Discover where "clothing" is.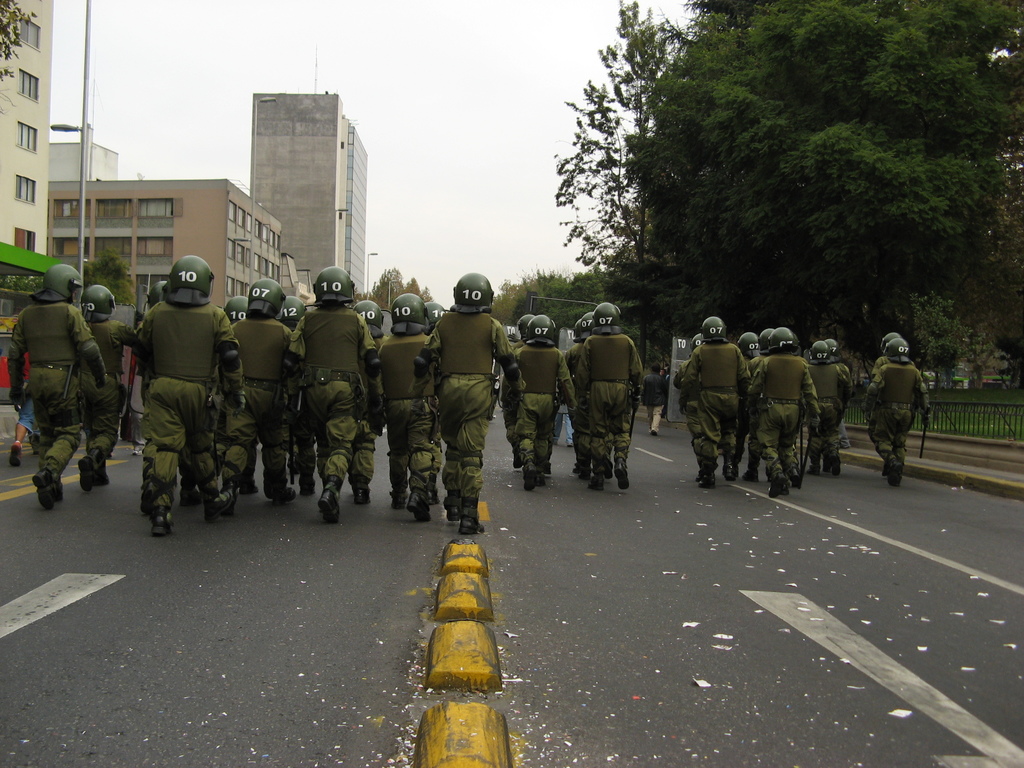
Discovered at [x1=6, y1=300, x2=112, y2=482].
